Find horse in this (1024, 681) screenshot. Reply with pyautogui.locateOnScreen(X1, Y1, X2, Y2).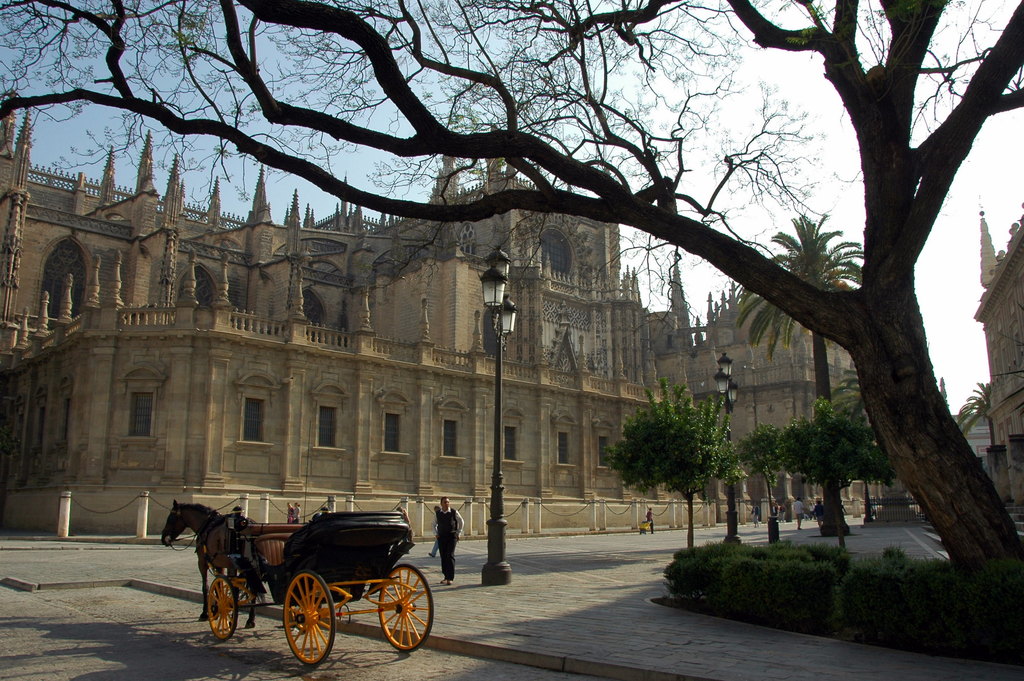
pyautogui.locateOnScreen(161, 500, 273, 632).
